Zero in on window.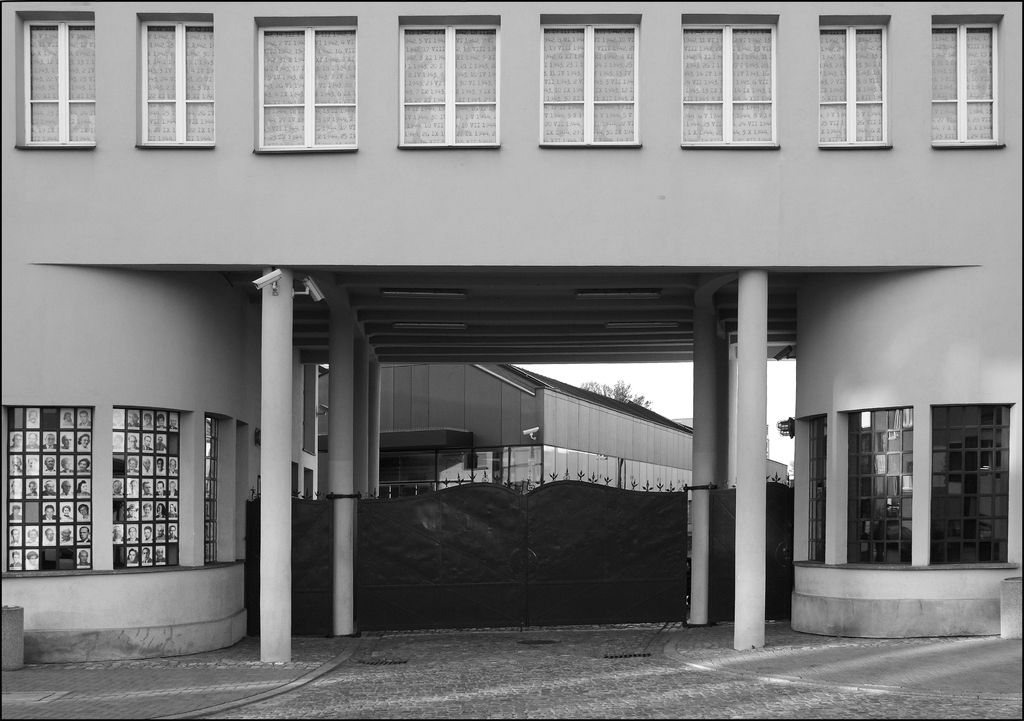
Zeroed in: 798:421:828:562.
